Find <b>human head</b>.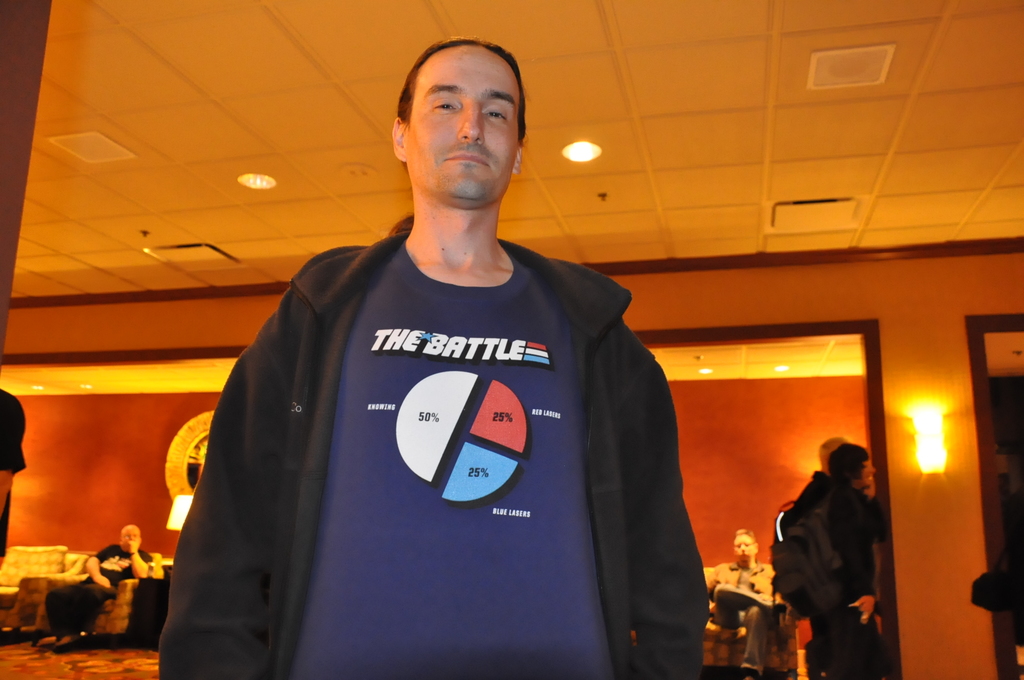
<bbox>735, 527, 760, 565</bbox>.
